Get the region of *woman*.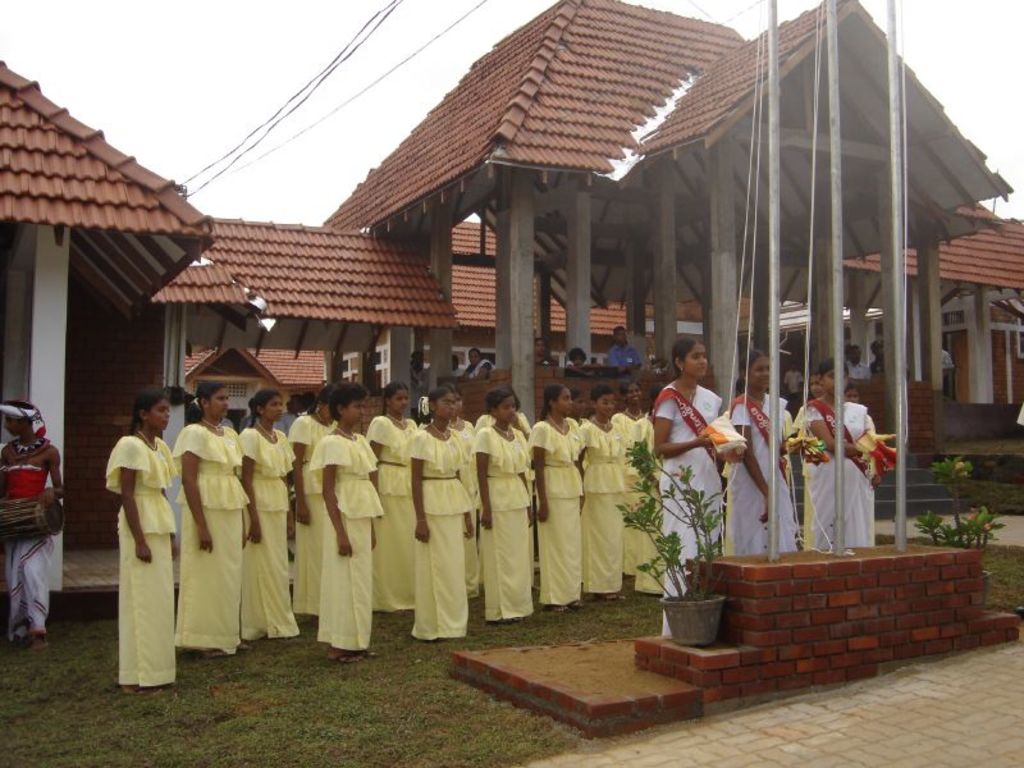
[799, 358, 882, 547].
